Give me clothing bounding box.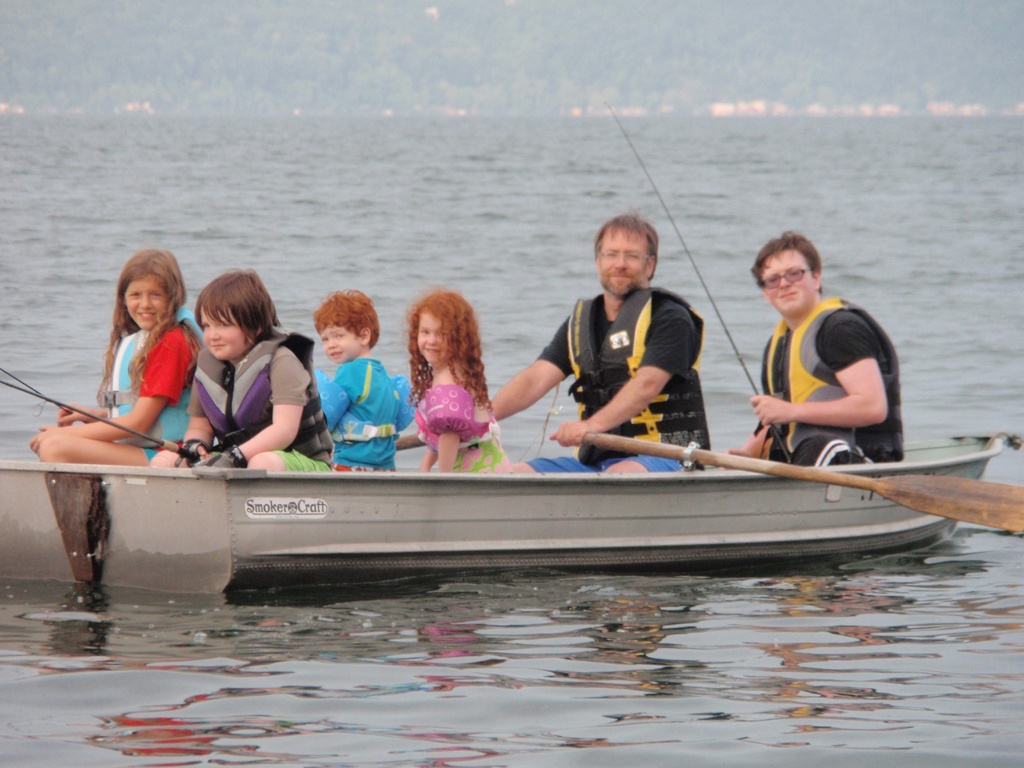
l=752, t=294, r=906, b=476.
